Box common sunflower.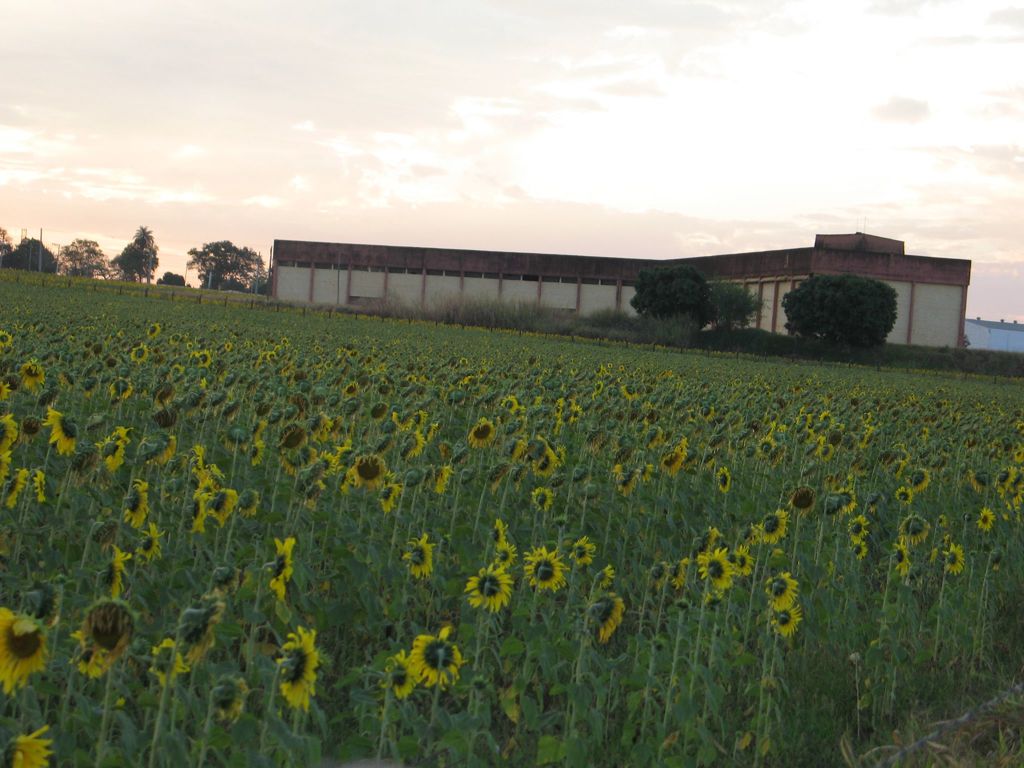
(465,562,516,617).
